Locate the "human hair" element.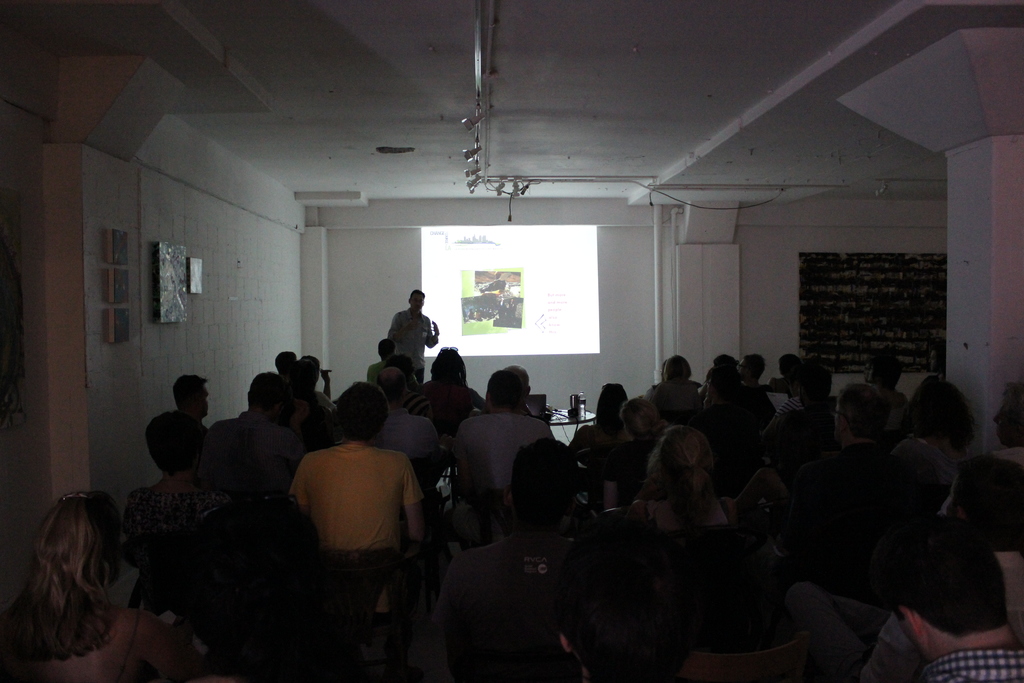
Element bbox: 872:516:1012:641.
